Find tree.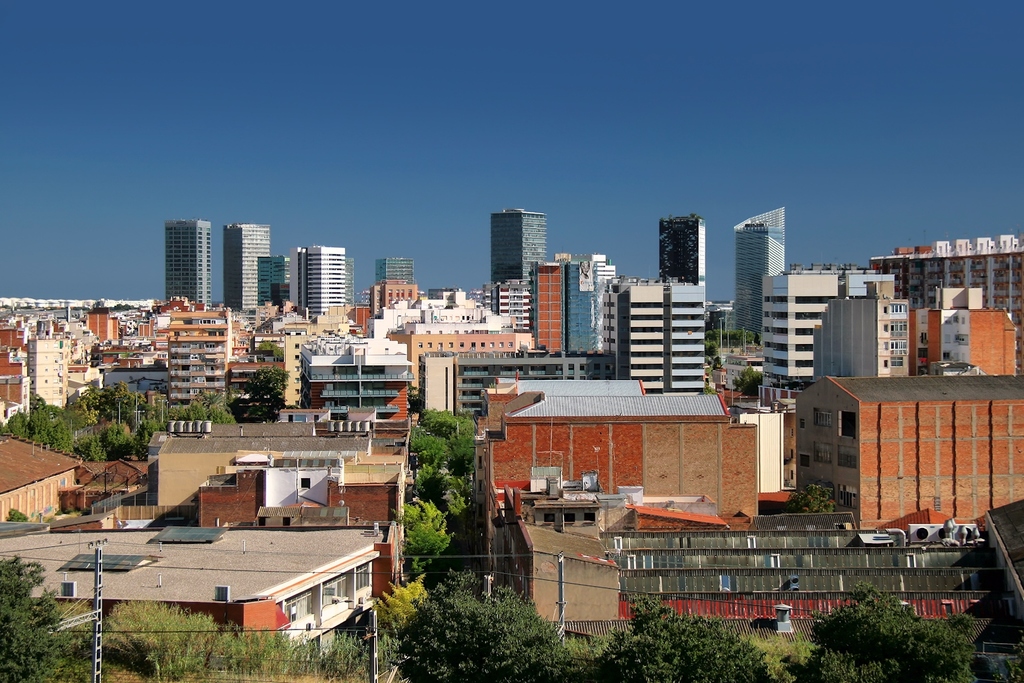
region(785, 484, 833, 513).
